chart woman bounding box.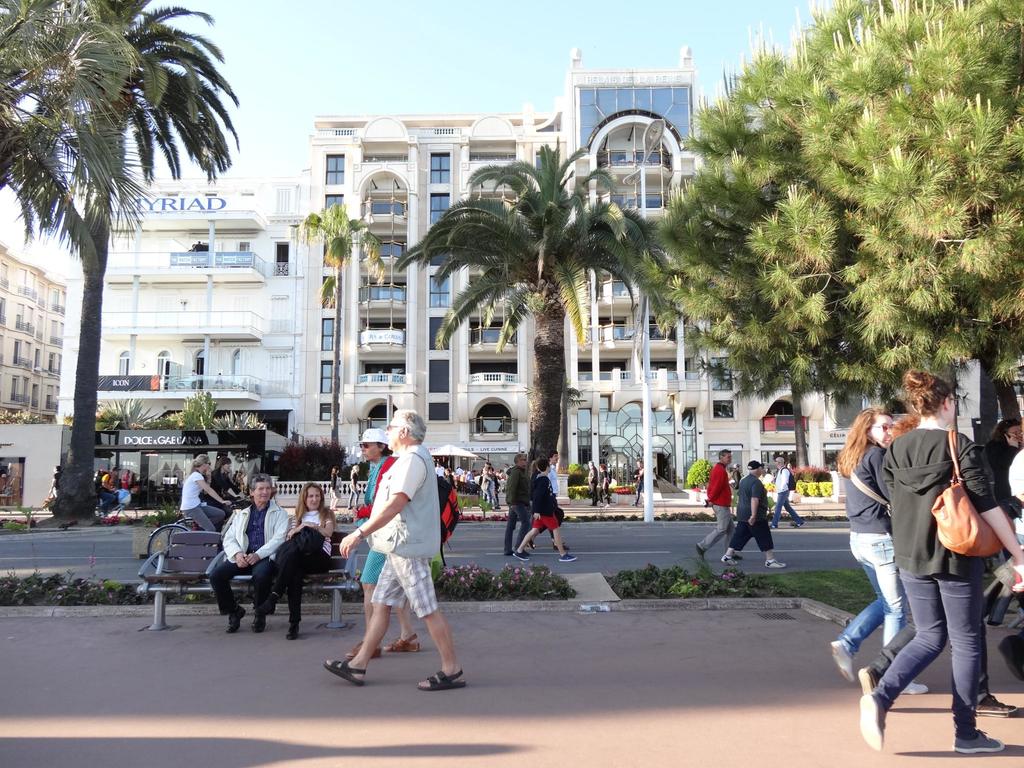
Charted: locate(334, 425, 426, 662).
